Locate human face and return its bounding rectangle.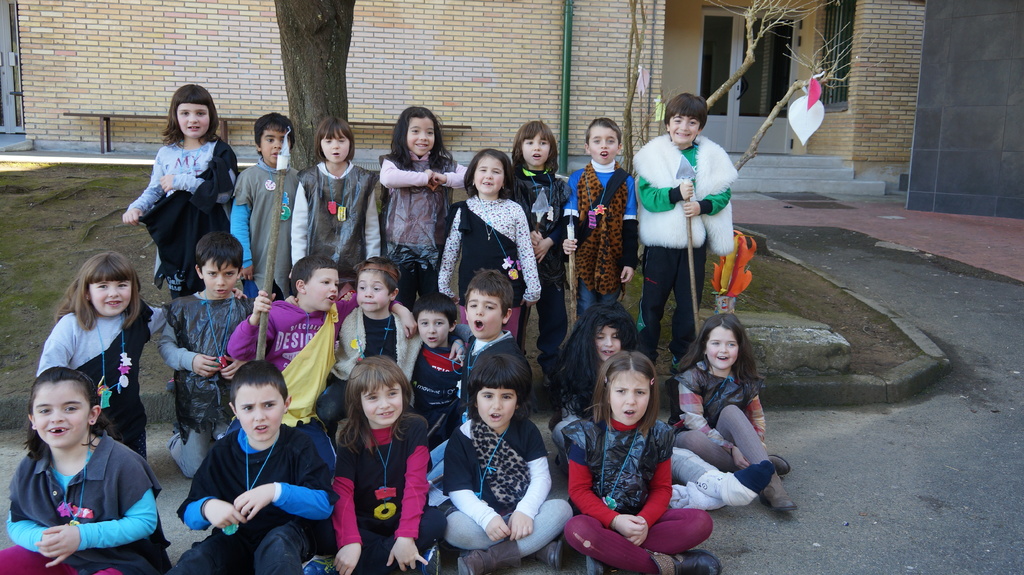
bbox=(472, 157, 506, 200).
